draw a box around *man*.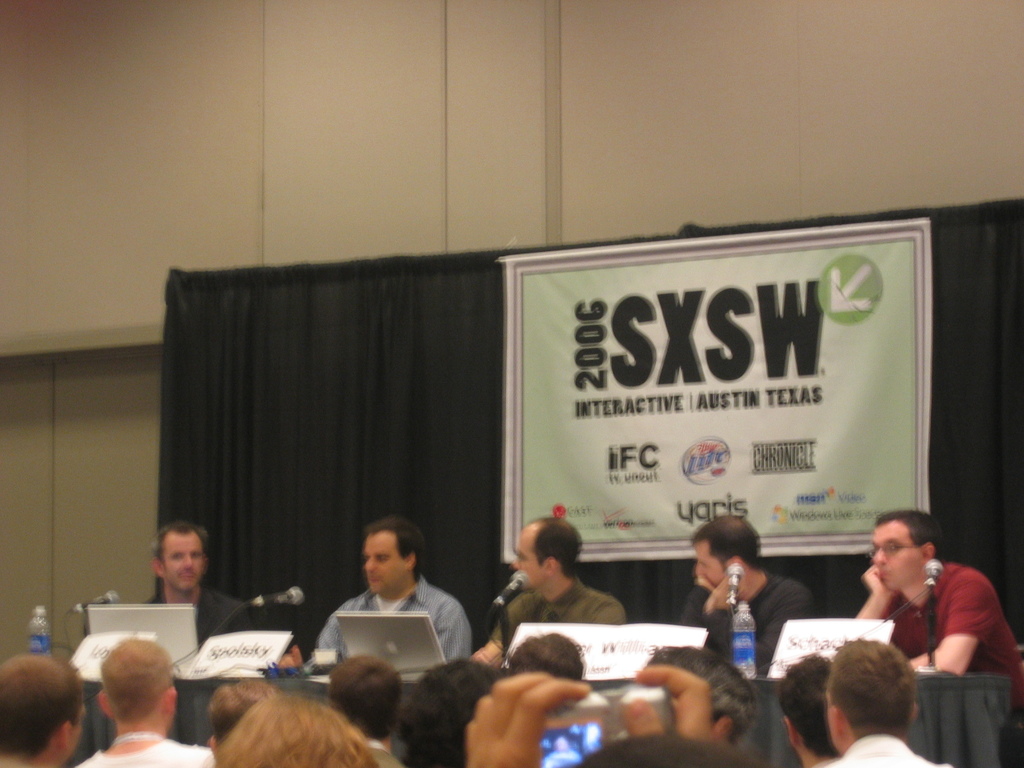
[x1=682, y1=511, x2=813, y2=671].
